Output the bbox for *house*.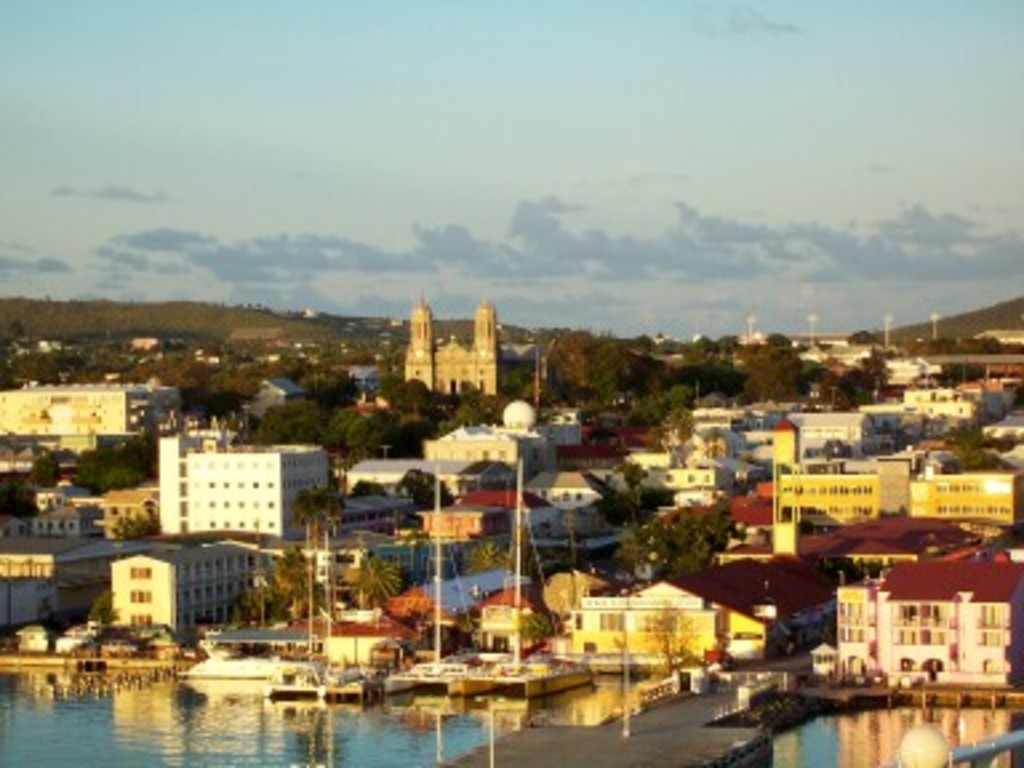
[left=677, top=461, right=725, bottom=501].
